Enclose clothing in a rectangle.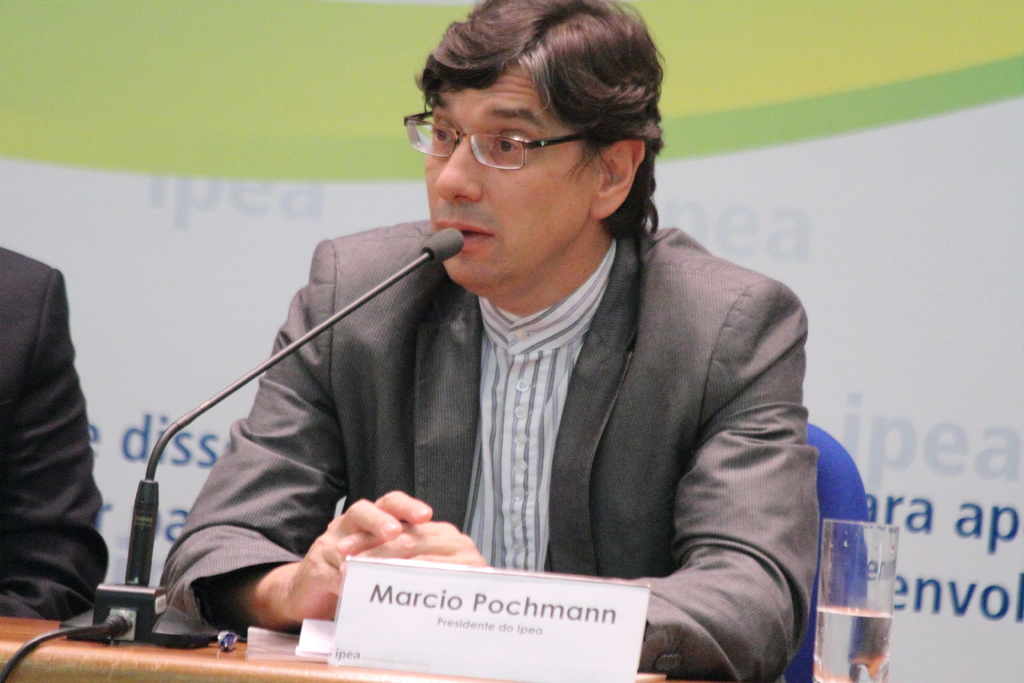
{"x1": 163, "y1": 92, "x2": 852, "y2": 670}.
